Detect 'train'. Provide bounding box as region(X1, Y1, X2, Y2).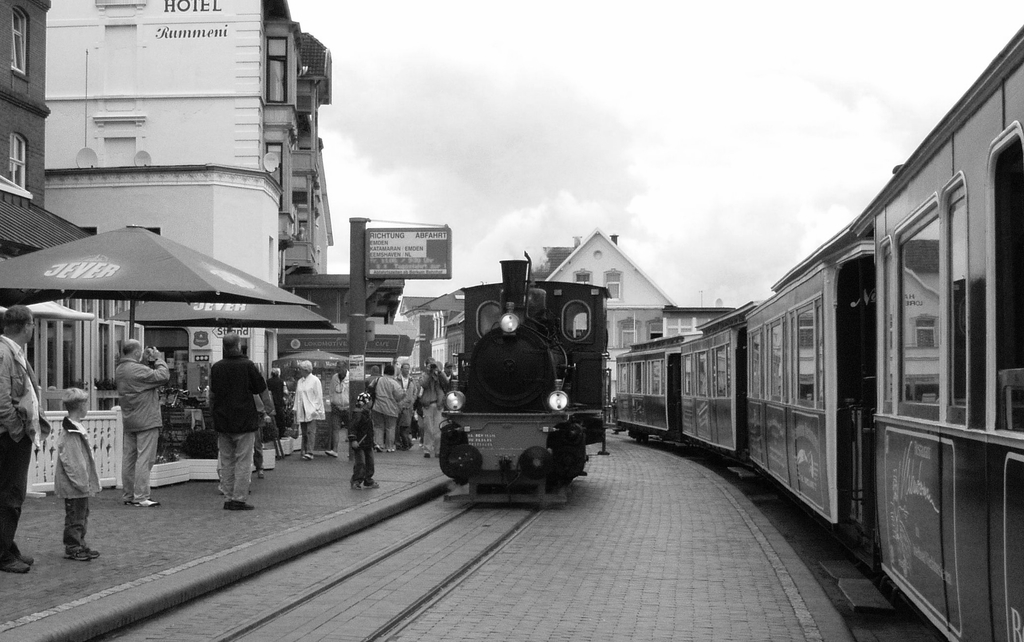
region(612, 22, 1023, 641).
